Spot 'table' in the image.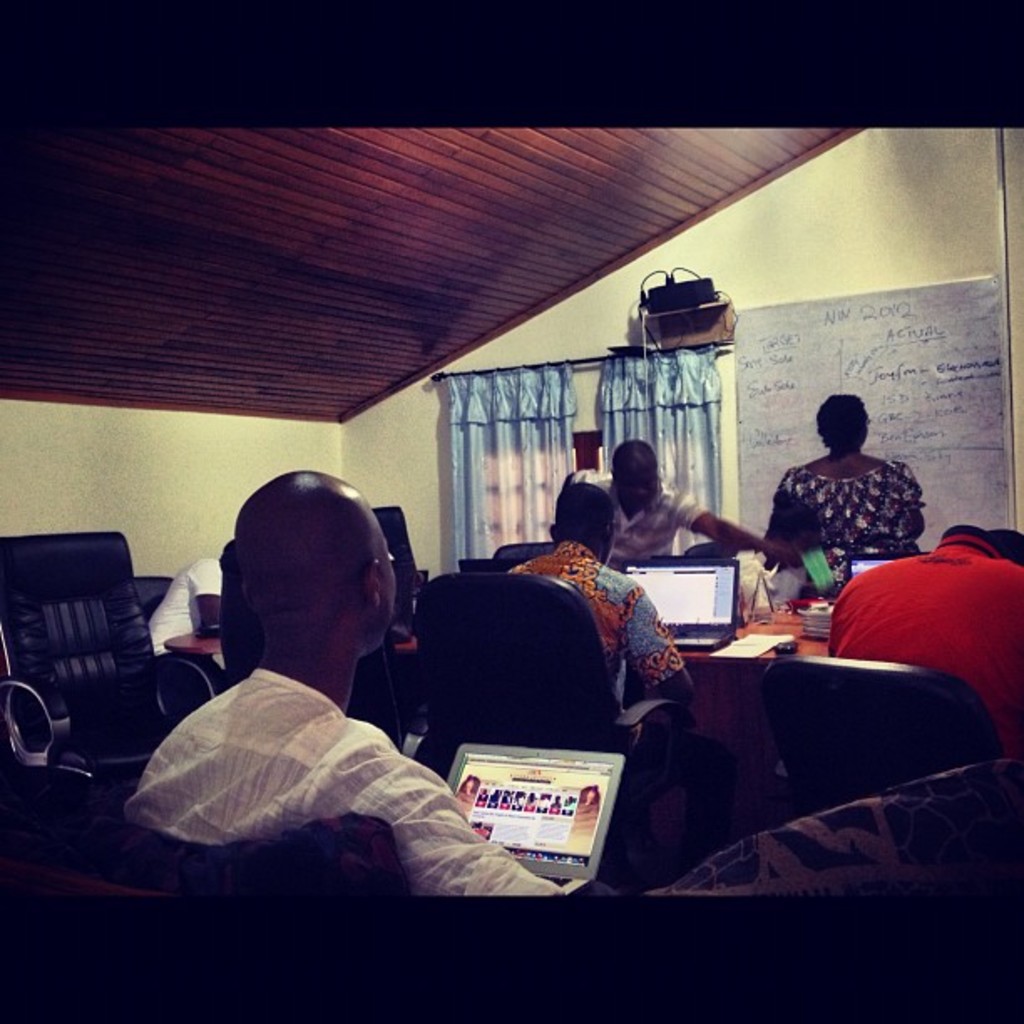
'table' found at {"left": 385, "top": 596, "right": 843, "bottom": 833}.
